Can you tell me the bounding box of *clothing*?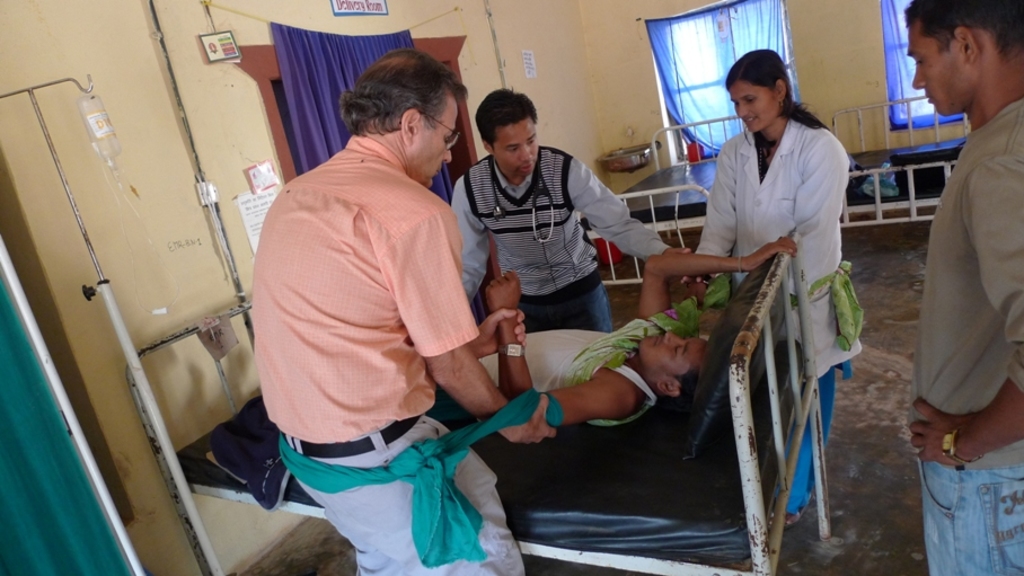
Rect(694, 69, 865, 504).
